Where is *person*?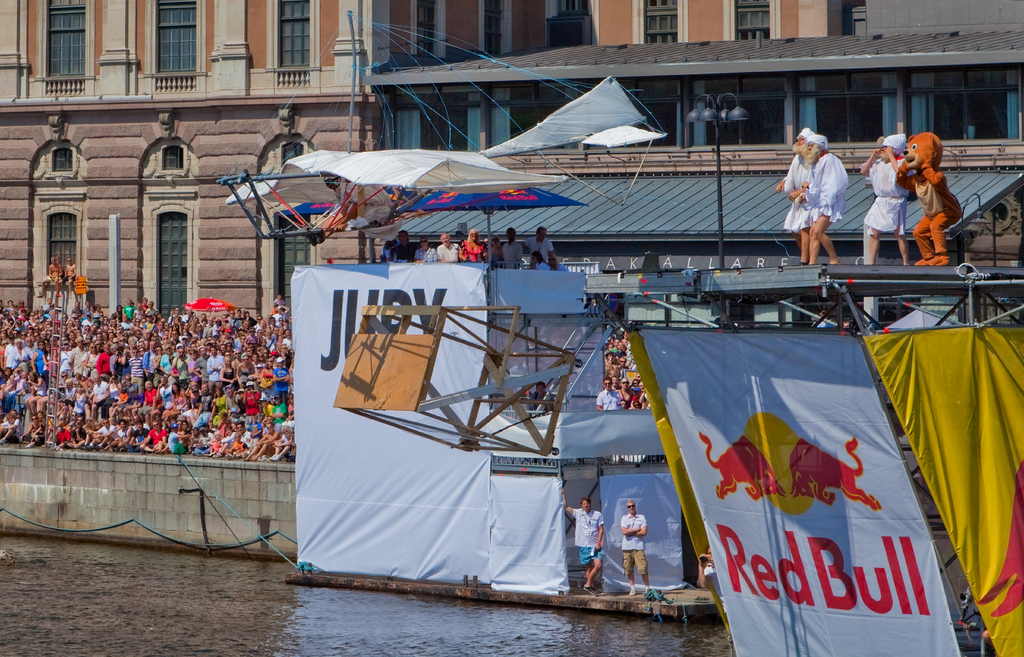
region(568, 498, 609, 597).
